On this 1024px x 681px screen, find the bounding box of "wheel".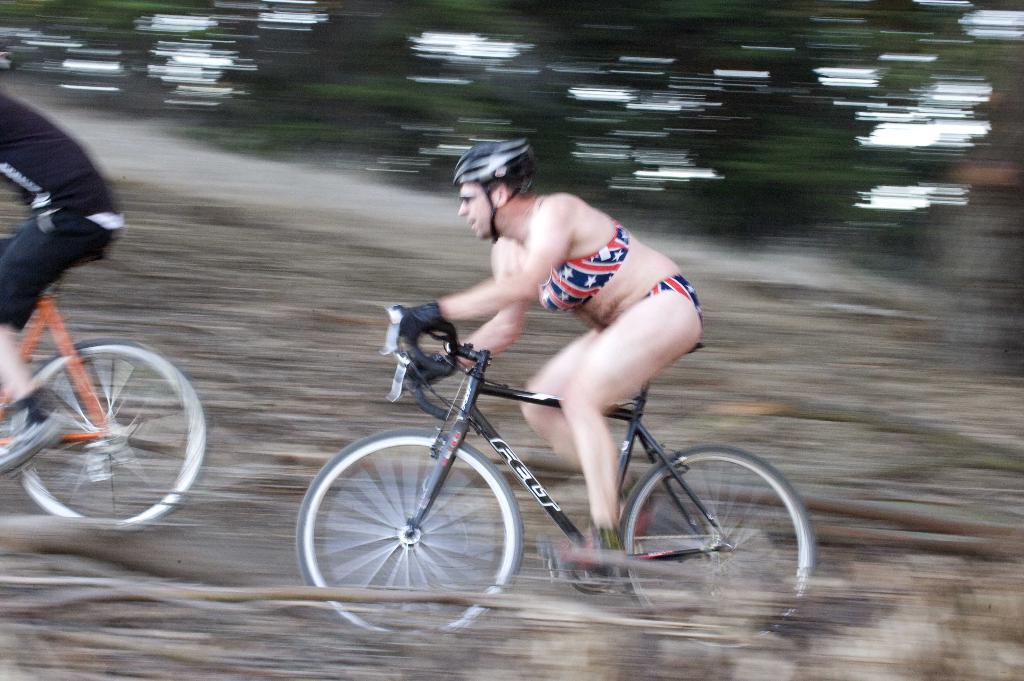
Bounding box: 303, 436, 527, 595.
